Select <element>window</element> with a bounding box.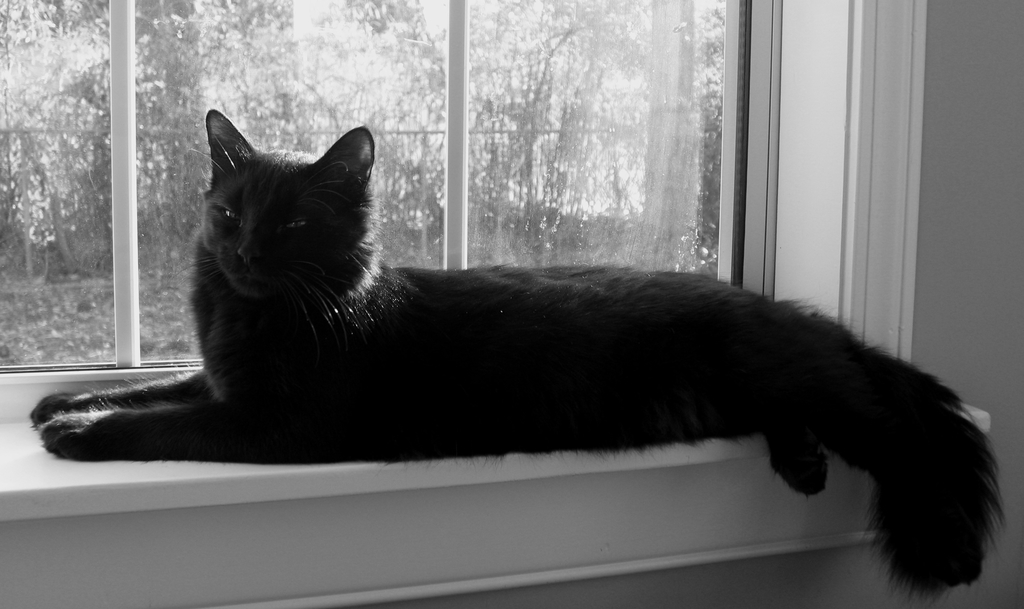
l=1, t=0, r=743, b=365.
